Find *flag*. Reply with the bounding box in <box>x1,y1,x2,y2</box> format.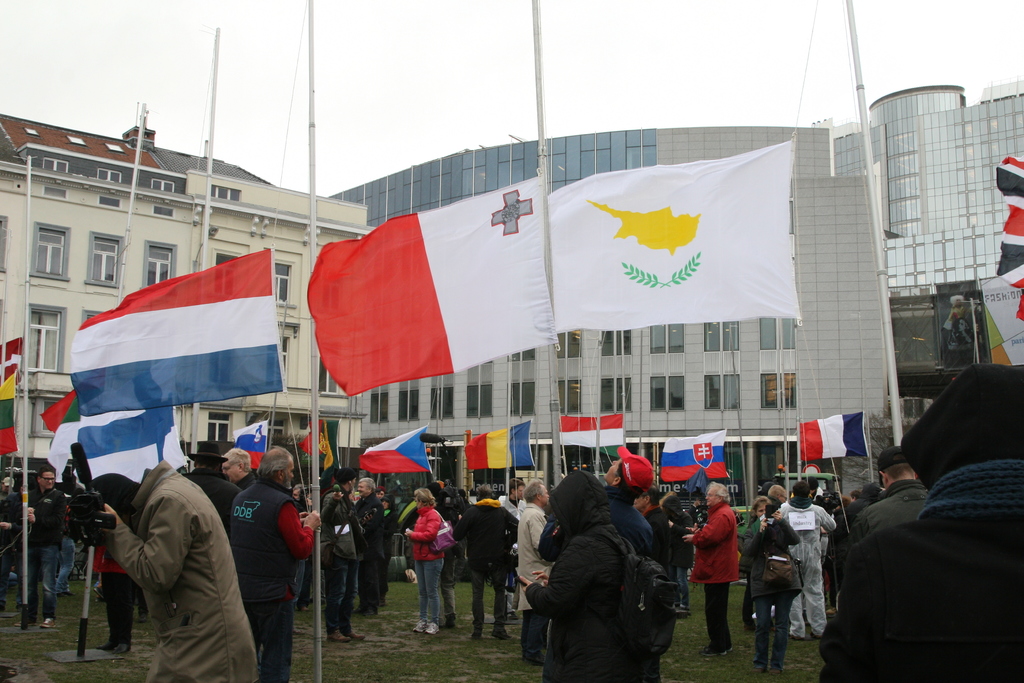
<box>308,174,558,398</box>.
